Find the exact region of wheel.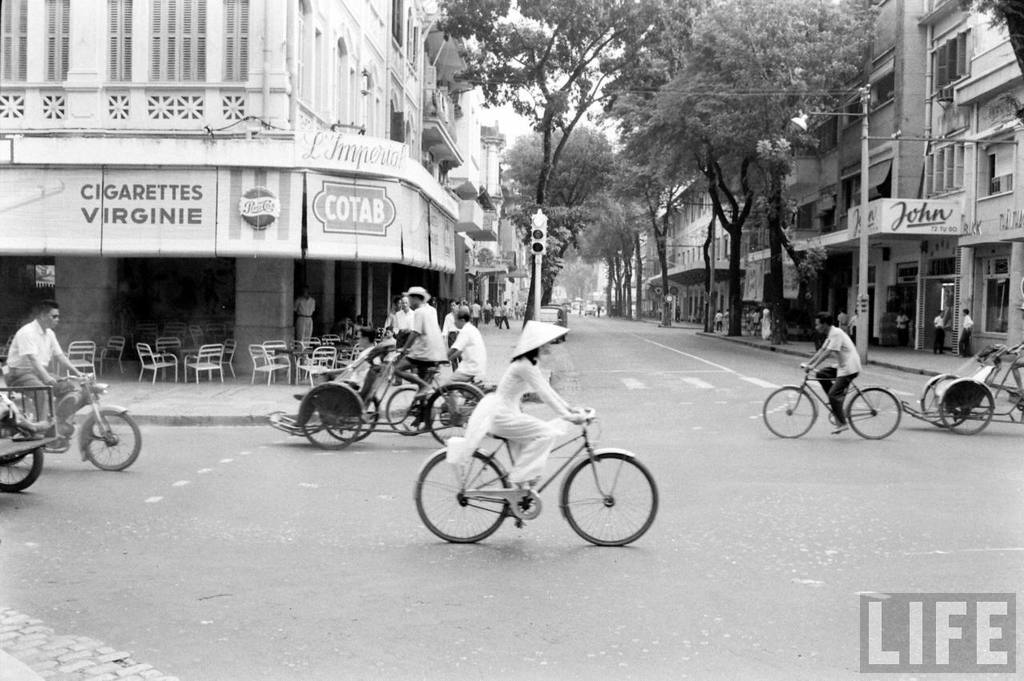
Exact region: [left=423, top=386, right=484, bottom=454].
